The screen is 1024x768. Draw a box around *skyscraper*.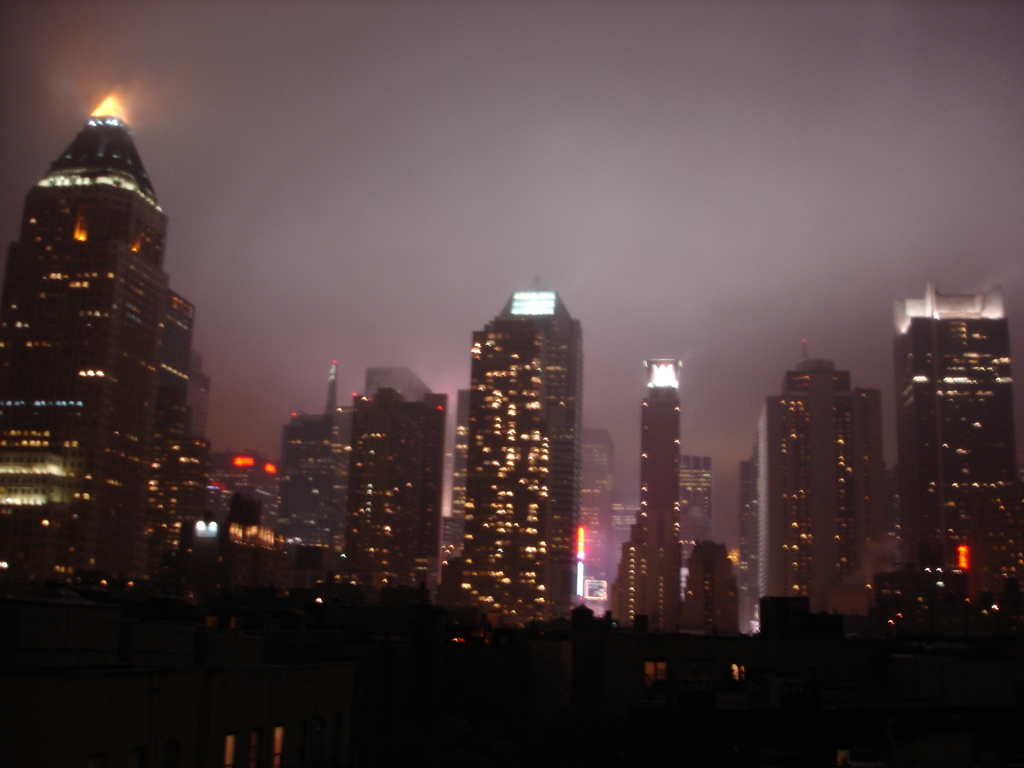
pyautogui.locateOnScreen(891, 277, 1021, 620).
